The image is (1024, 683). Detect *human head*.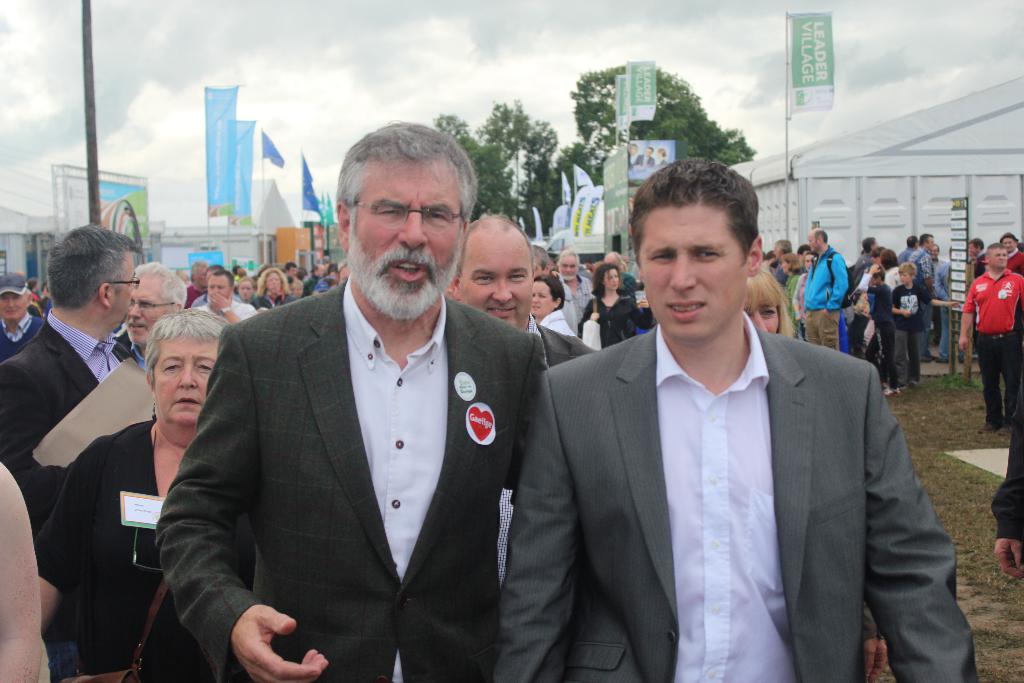
Detection: (149,310,236,427).
